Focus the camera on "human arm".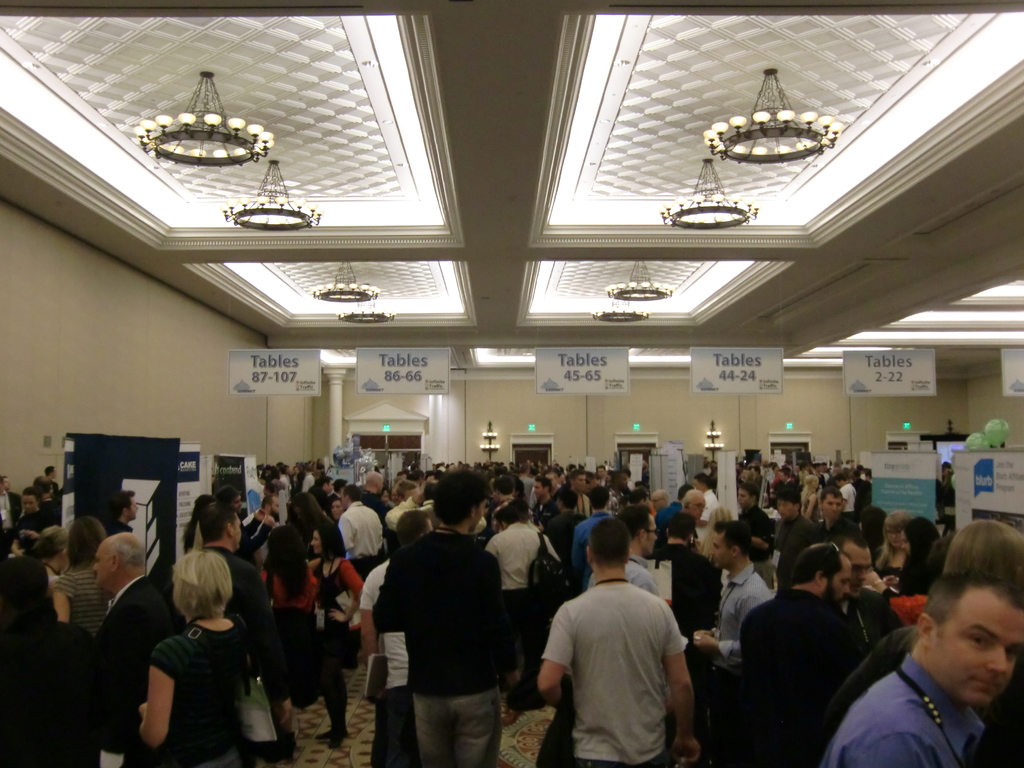
Focus region: 252 557 295 736.
